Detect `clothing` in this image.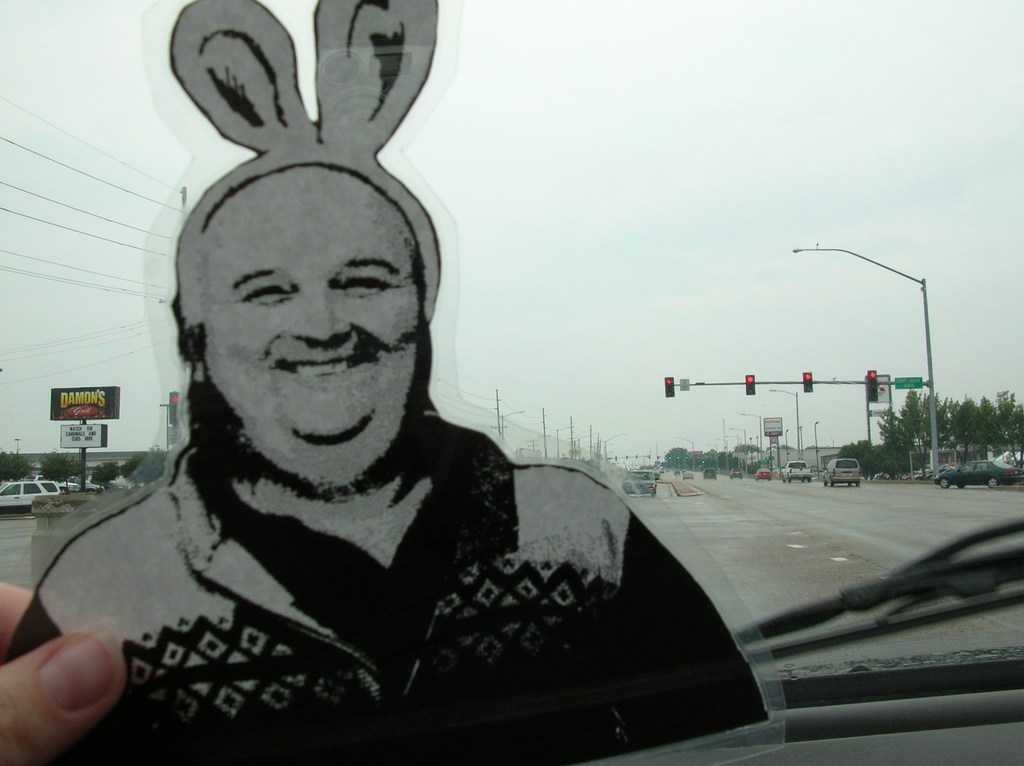
Detection: select_region(63, 303, 599, 717).
